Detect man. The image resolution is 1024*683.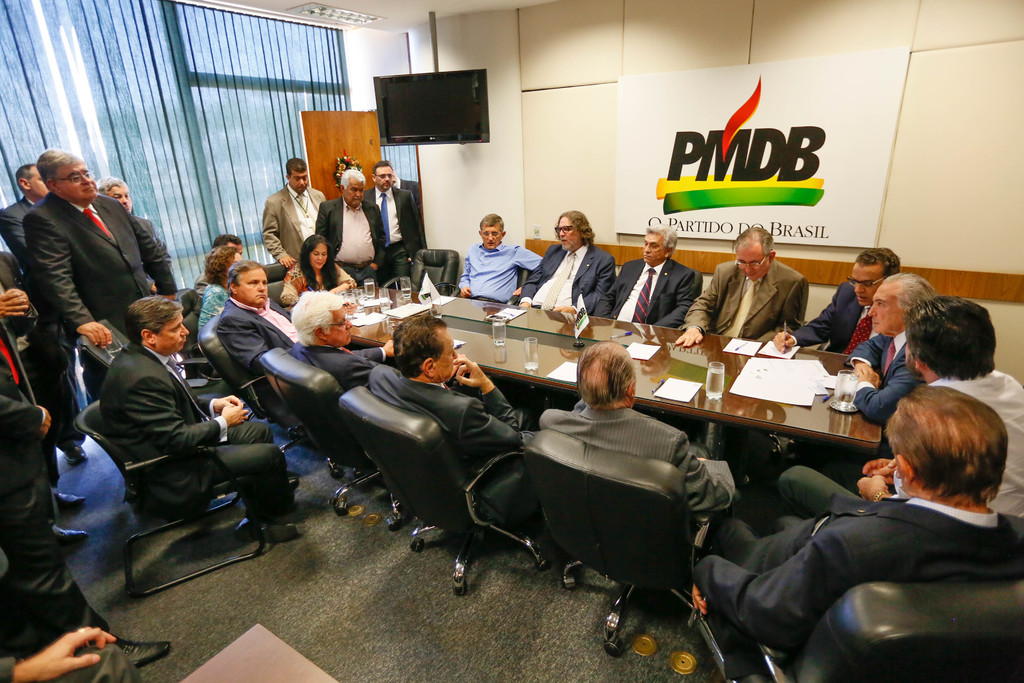
[x1=779, y1=250, x2=899, y2=359].
